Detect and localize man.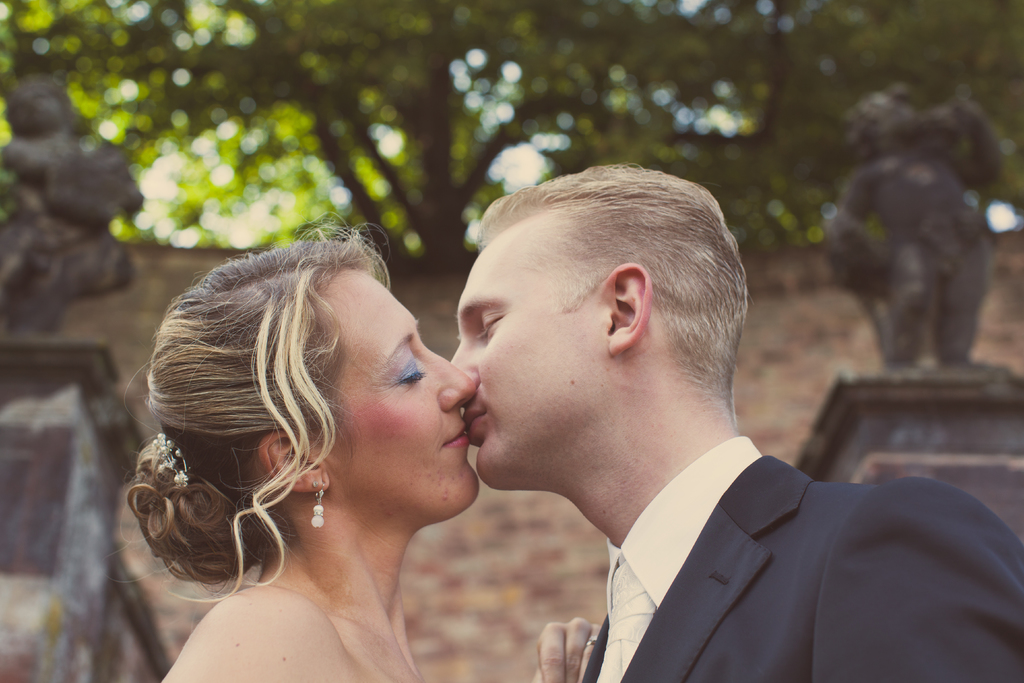
Localized at Rect(444, 156, 1023, 682).
